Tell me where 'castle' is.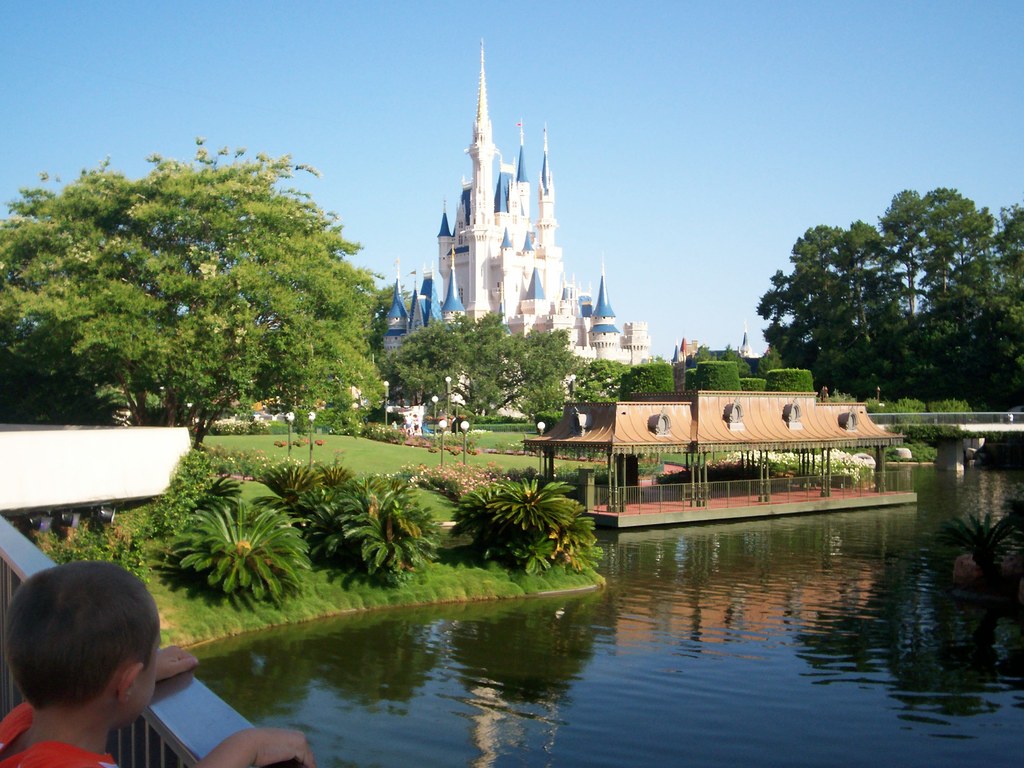
'castle' is at bbox=[375, 35, 664, 367].
